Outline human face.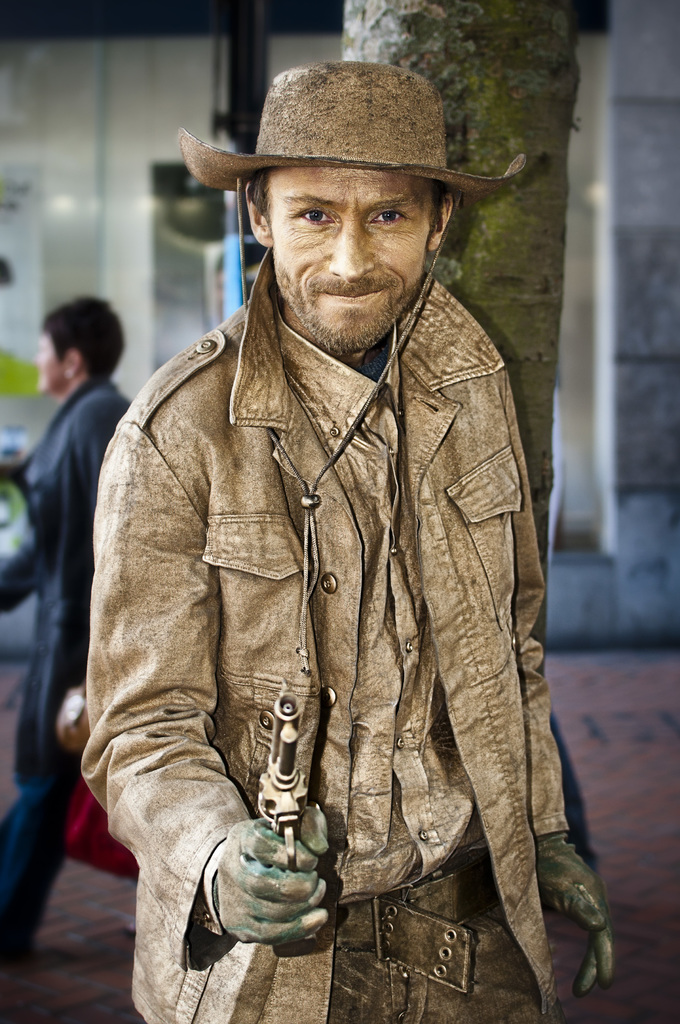
Outline: [35, 331, 67, 392].
